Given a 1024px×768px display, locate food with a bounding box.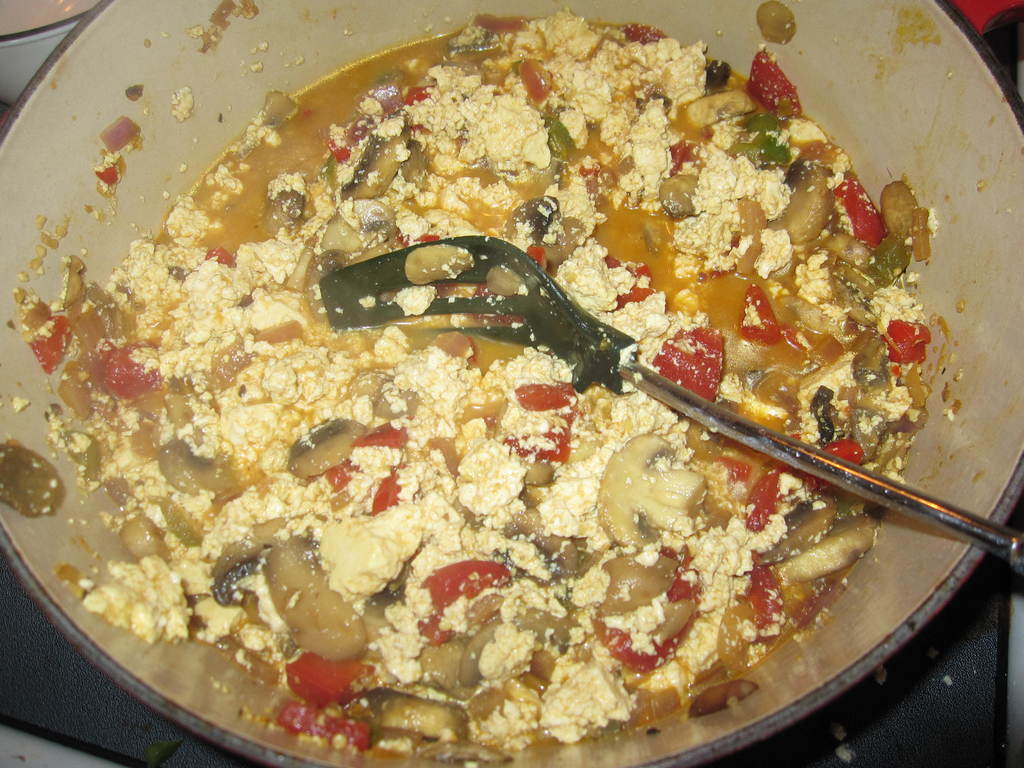
Located: x1=0, y1=0, x2=971, y2=767.
